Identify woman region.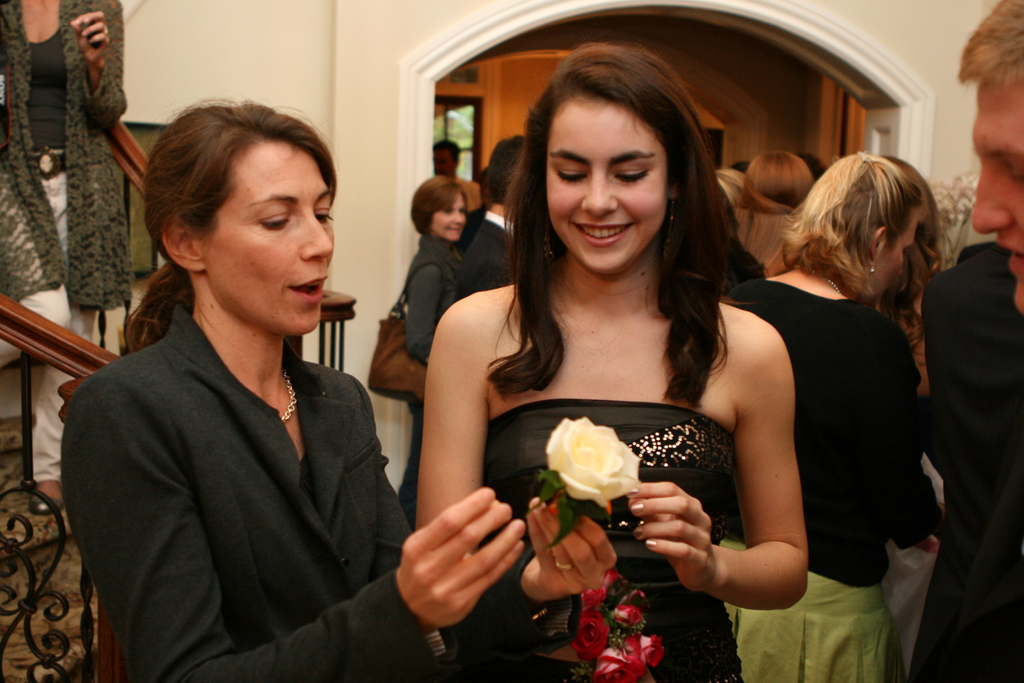
Region: 737/151/814/279.
